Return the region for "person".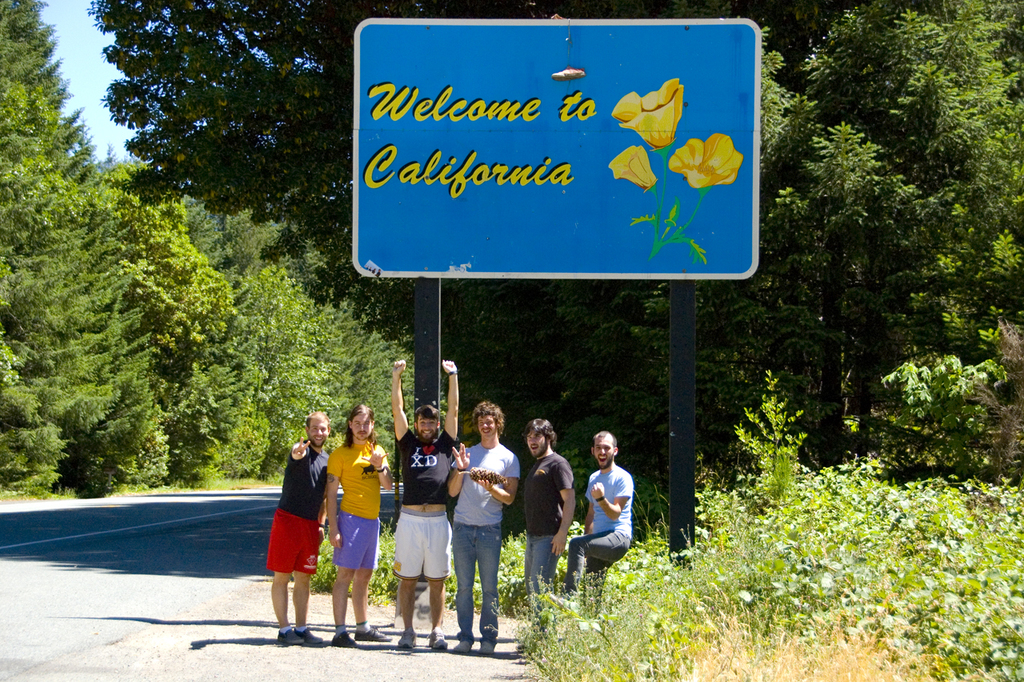
l=562, t=430, r=630, b=634.
